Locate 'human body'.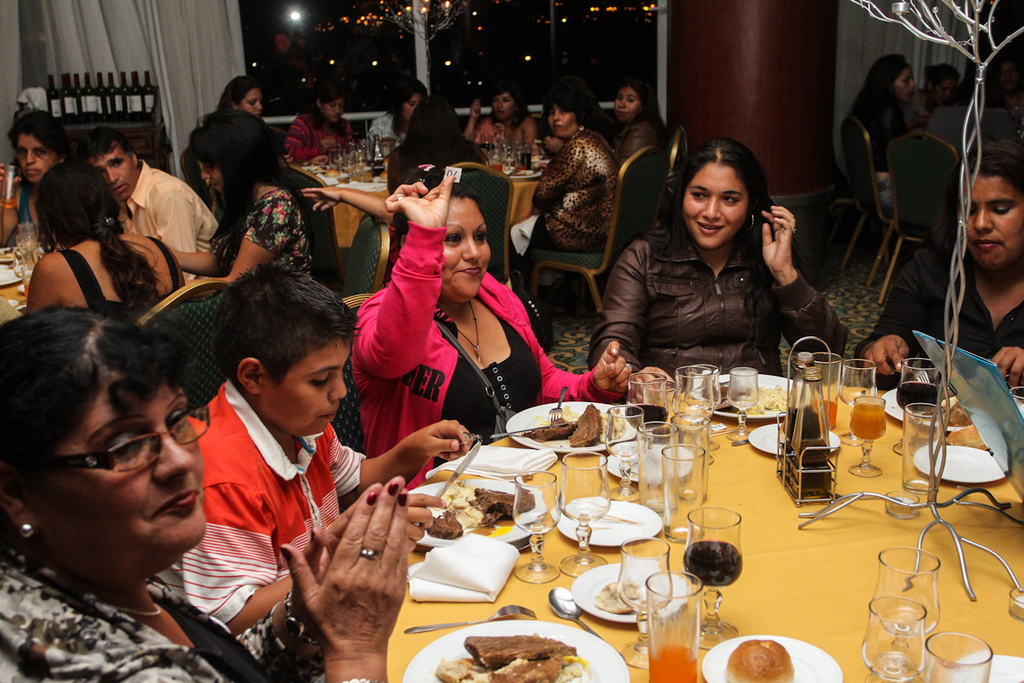
Bounding box: 595/147/855/405.
